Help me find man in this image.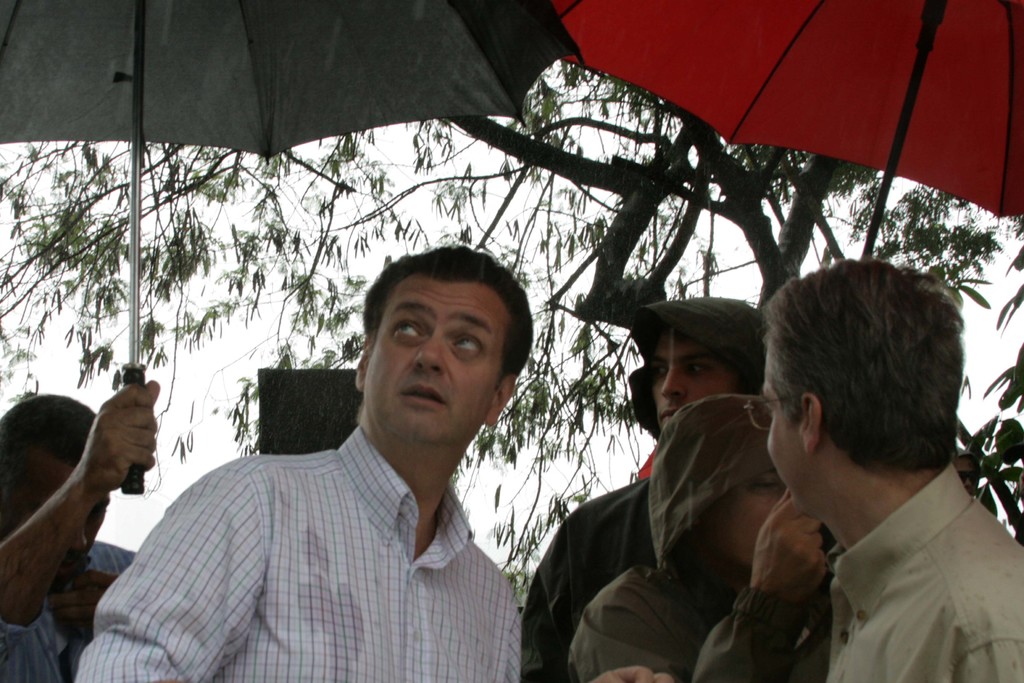
Found it: (0, 385, 161, 682).
